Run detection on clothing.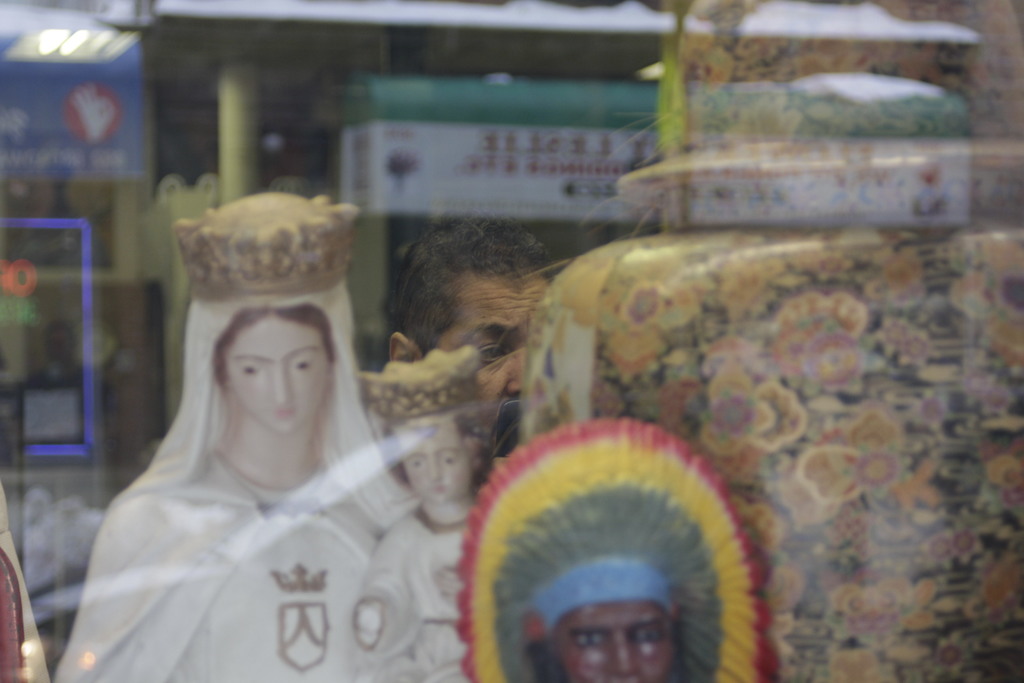
Result: locate(352, 497, 478, 682).
